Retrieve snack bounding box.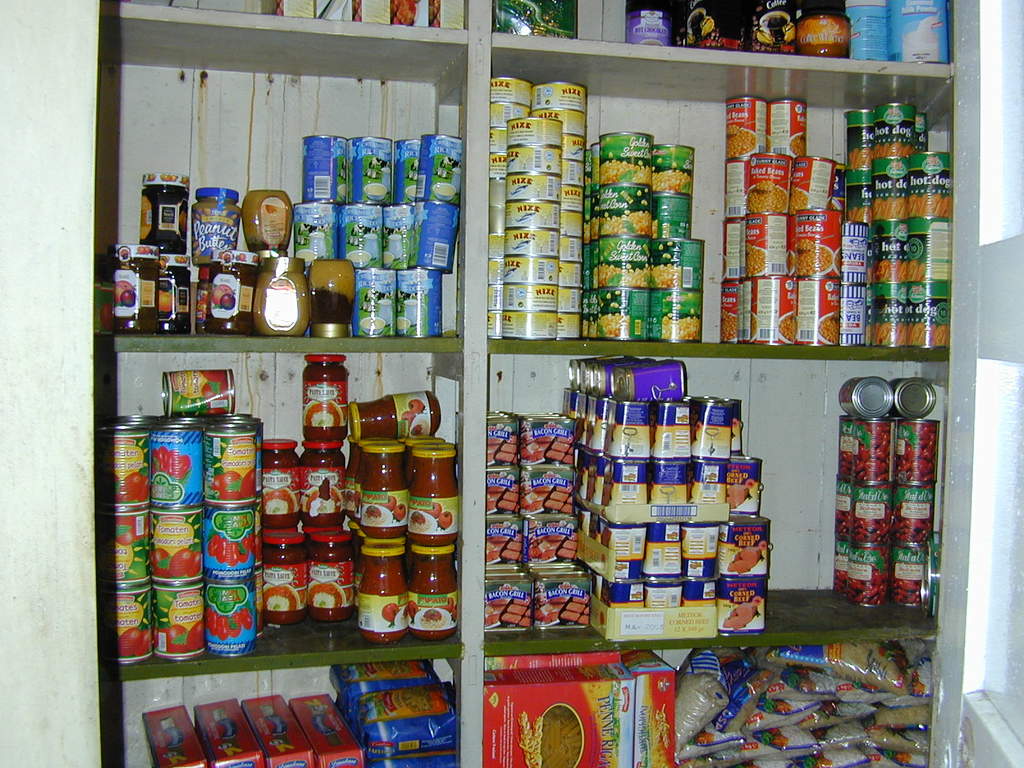
Bounding box: 662/253/669/257.
